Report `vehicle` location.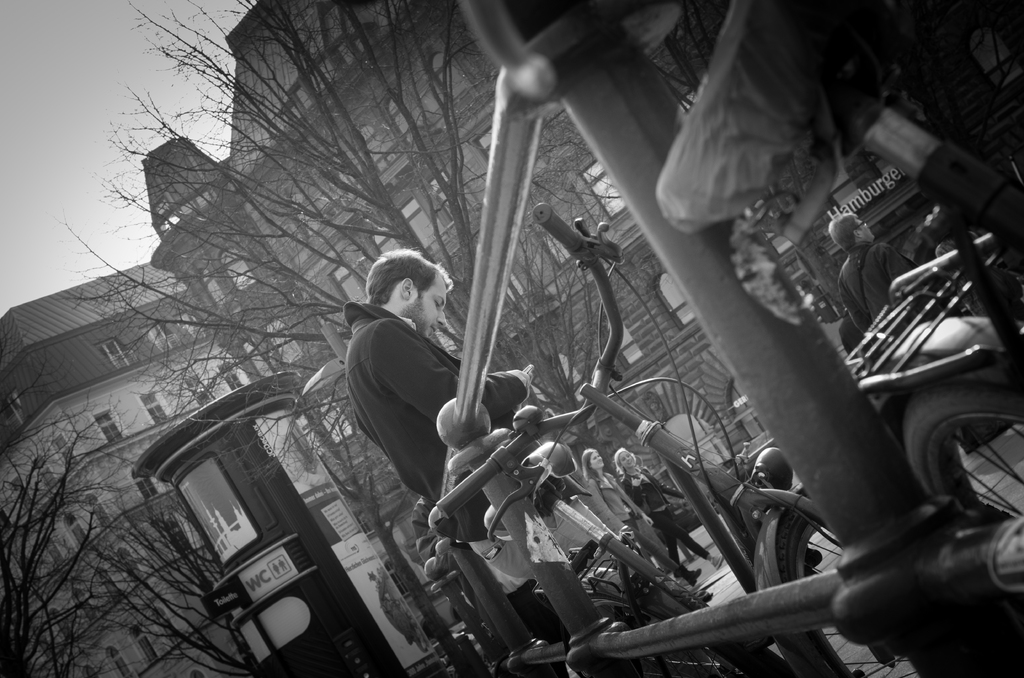
Report: region(456, 0, 1023, 677).
